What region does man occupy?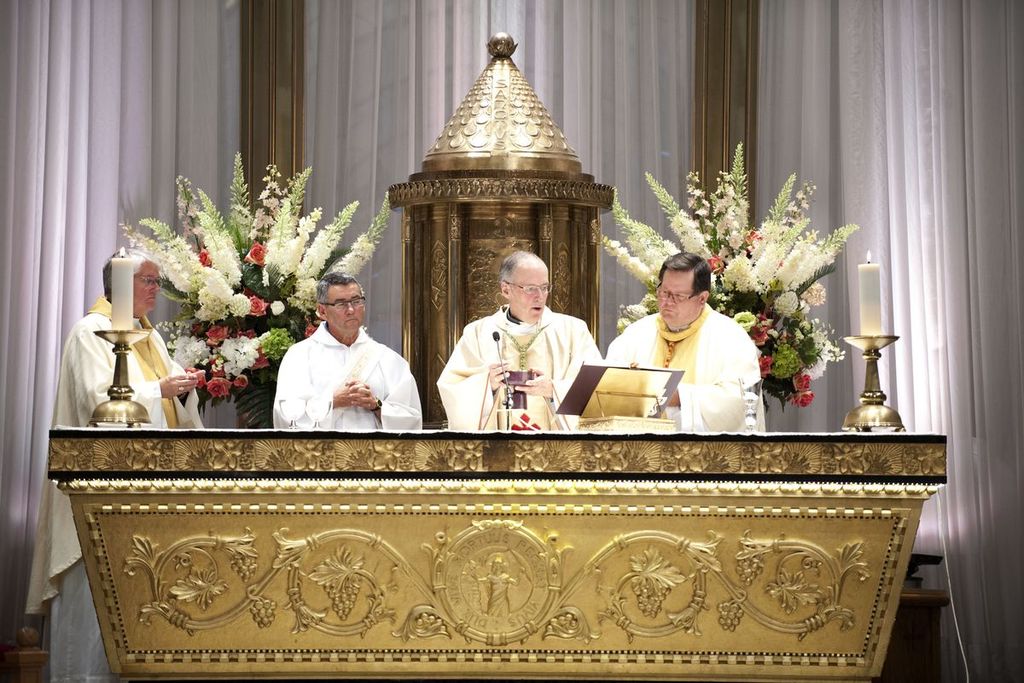
(26,247,206,682).
